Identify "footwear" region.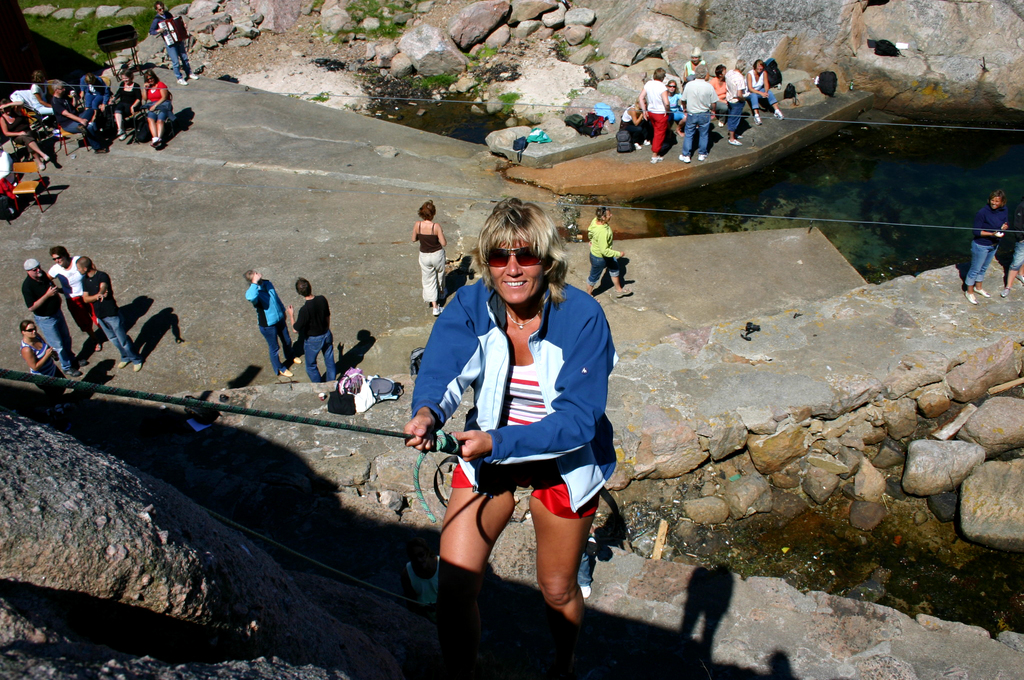
Region: locate(680, 150, 697, 163).
